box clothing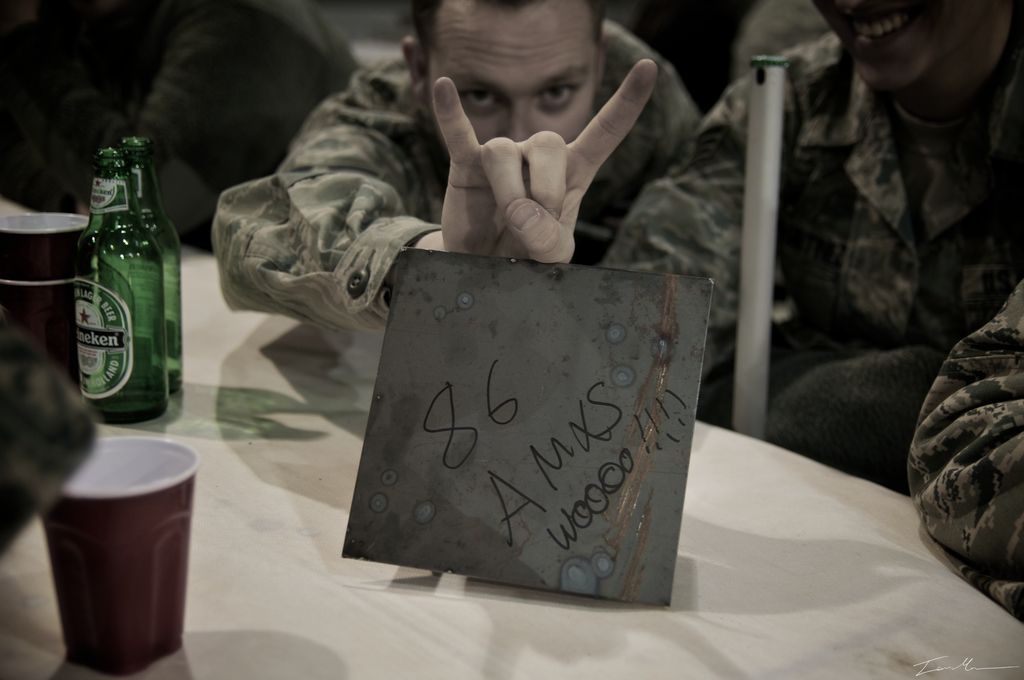
bbox=(5, 0, 219, 245)
